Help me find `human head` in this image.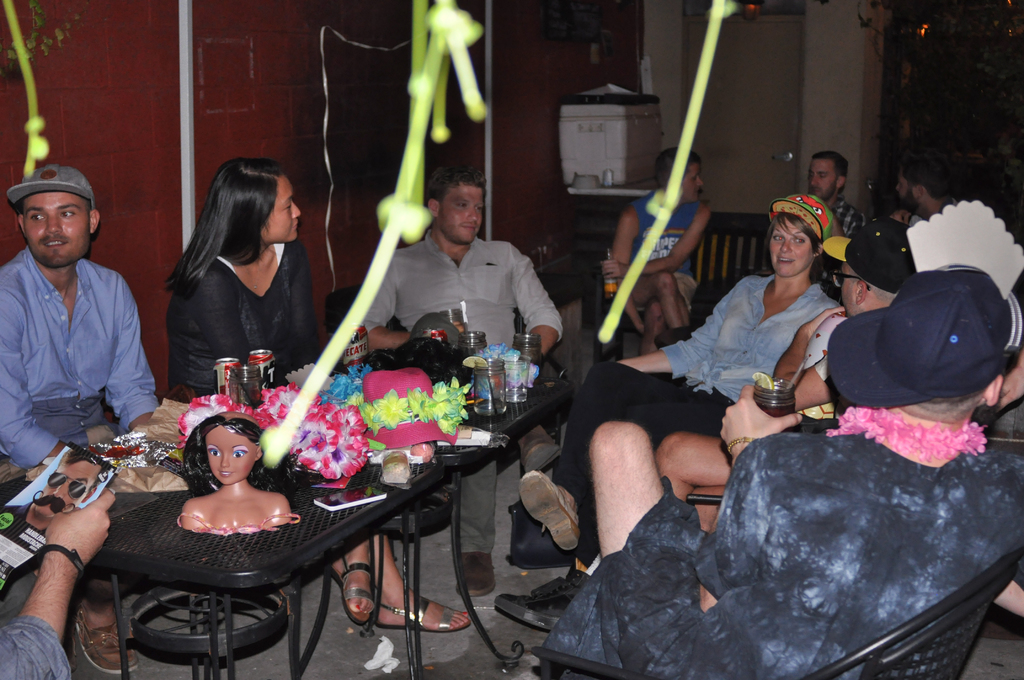
Found it: 10, 160, 95, 264.
